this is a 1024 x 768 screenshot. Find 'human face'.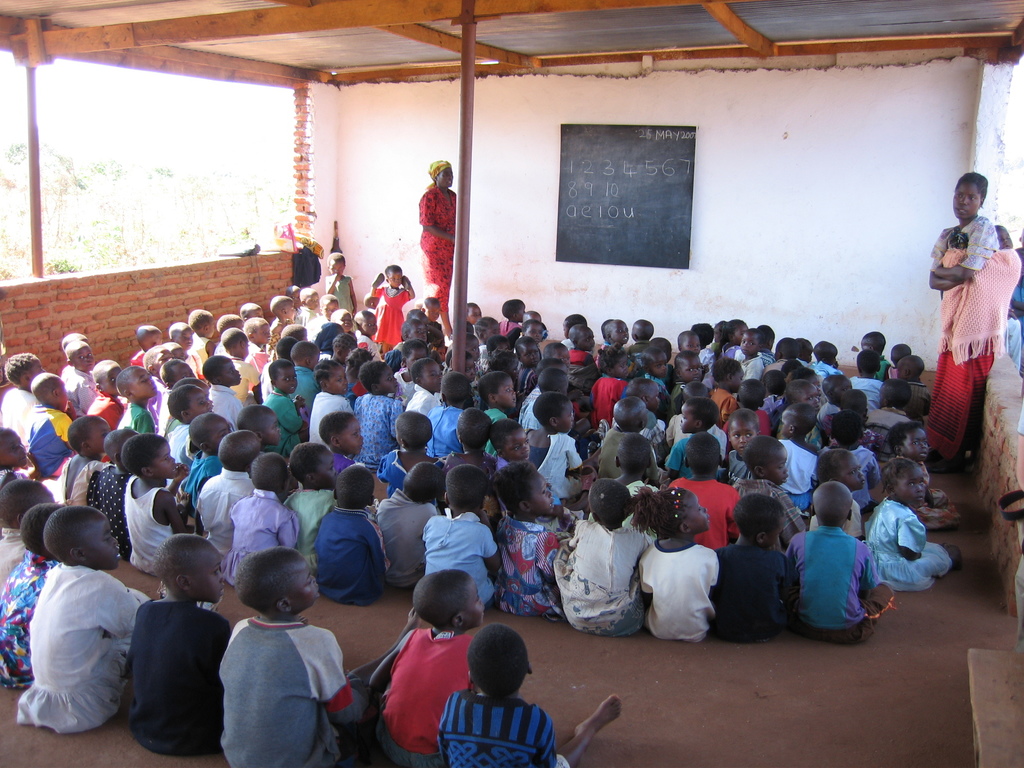
Bounding box: (x1=895, y1=457, x2=924, y2=514).
